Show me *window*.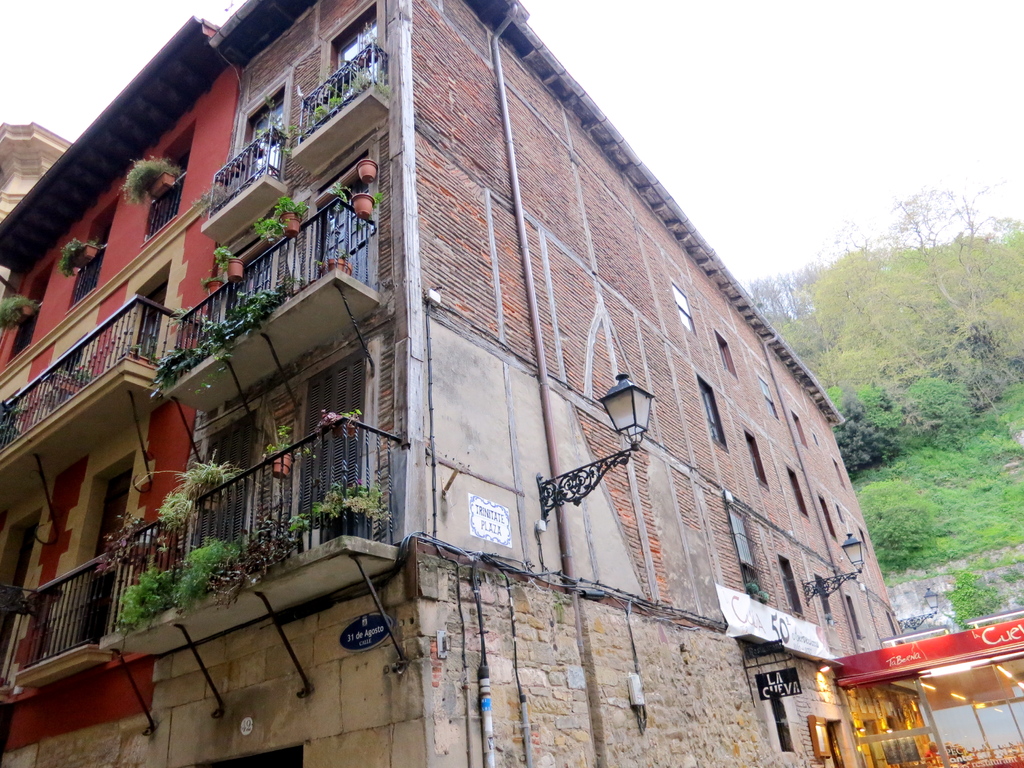
*window* is here: crop(237, 81, 285, 186).
